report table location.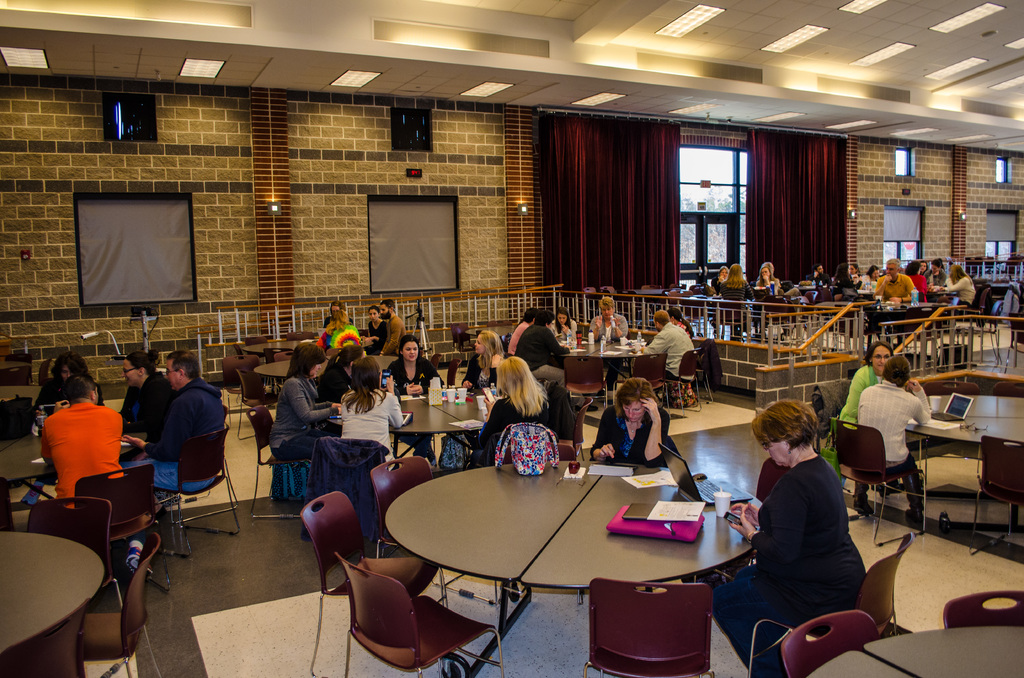
Report: Rect(808, 624, 1023, 677).
